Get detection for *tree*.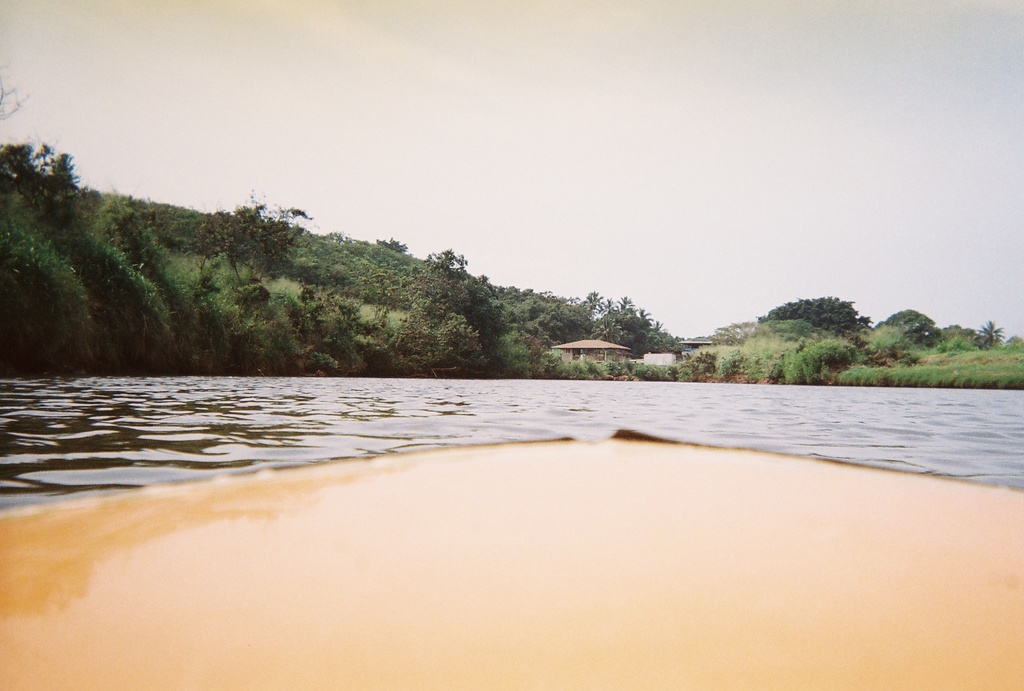
Detection: locate(181, 195, 319, 298).
